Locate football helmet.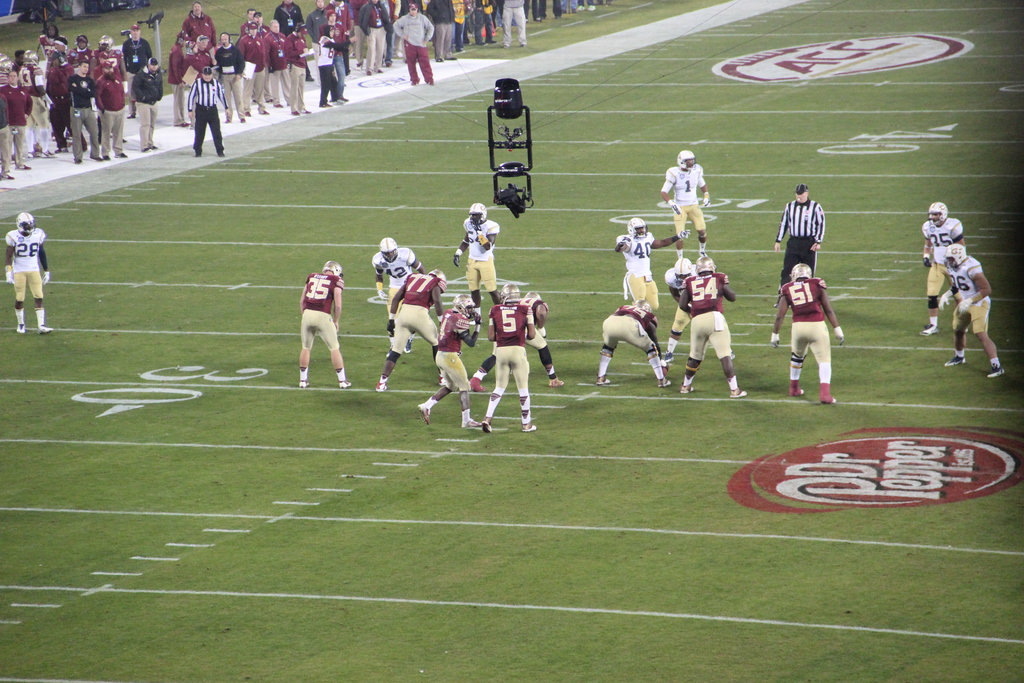
Bounding box: 456:295:481:318.
